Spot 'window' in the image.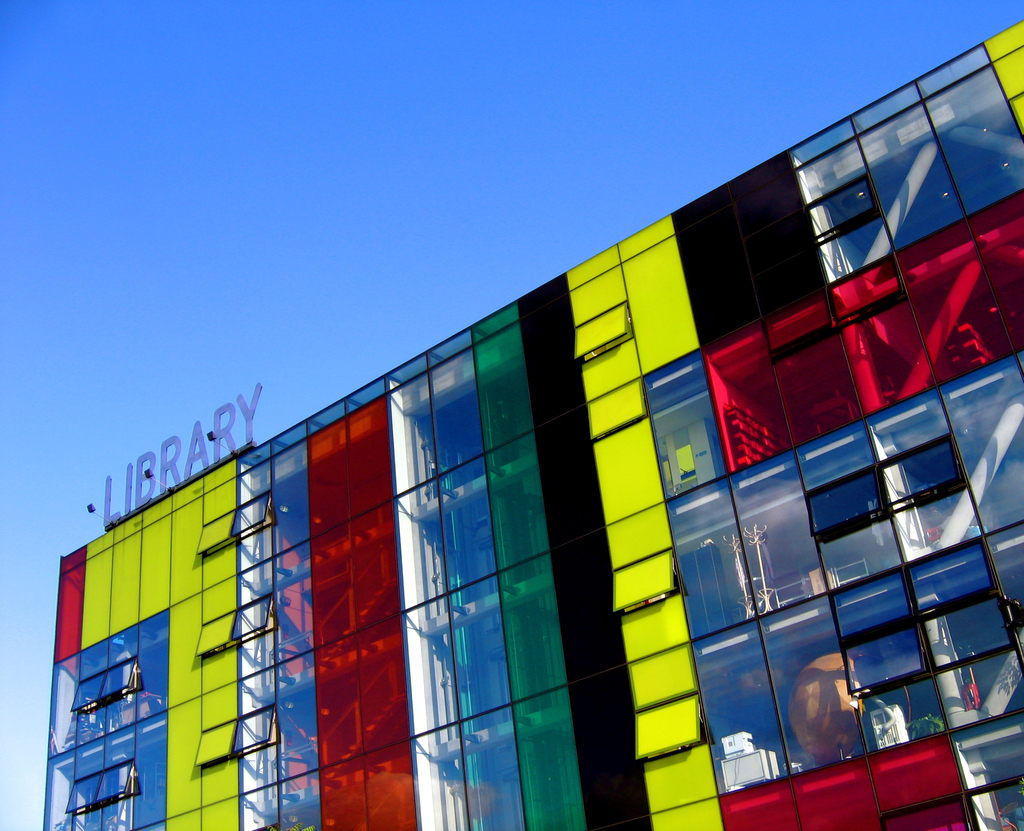
'window' found at box=[200, 701, 281, 771].
